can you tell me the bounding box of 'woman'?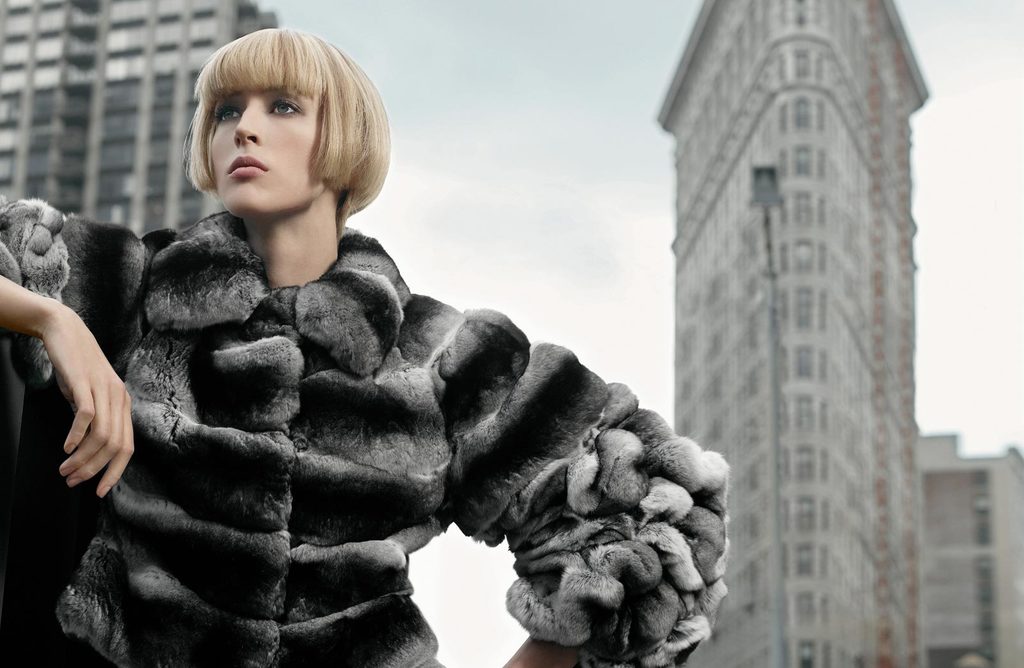
16/47/702/656.
